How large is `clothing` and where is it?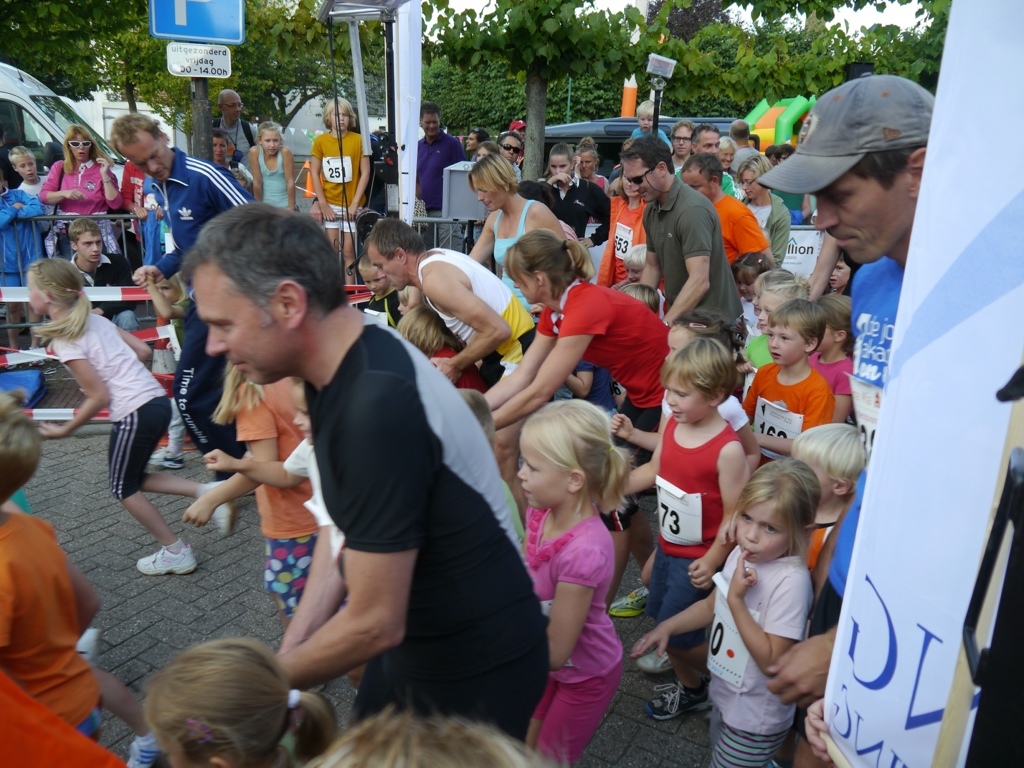
Bounding box: [left=537, top=275, right=671, bottom=467].
